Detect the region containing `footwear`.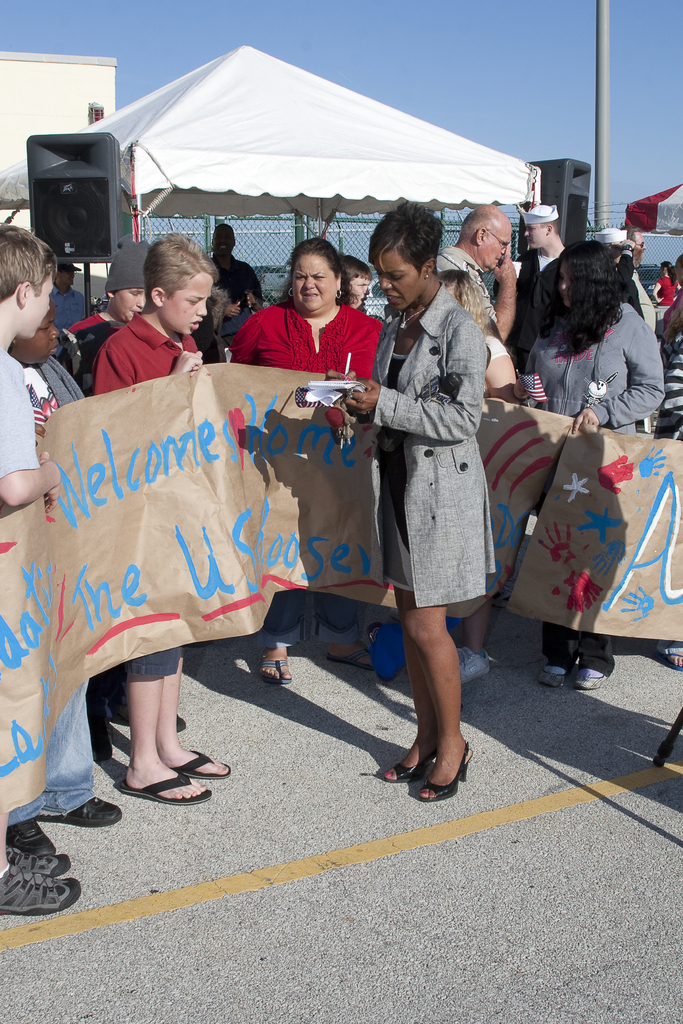
[457,653,490,687].
